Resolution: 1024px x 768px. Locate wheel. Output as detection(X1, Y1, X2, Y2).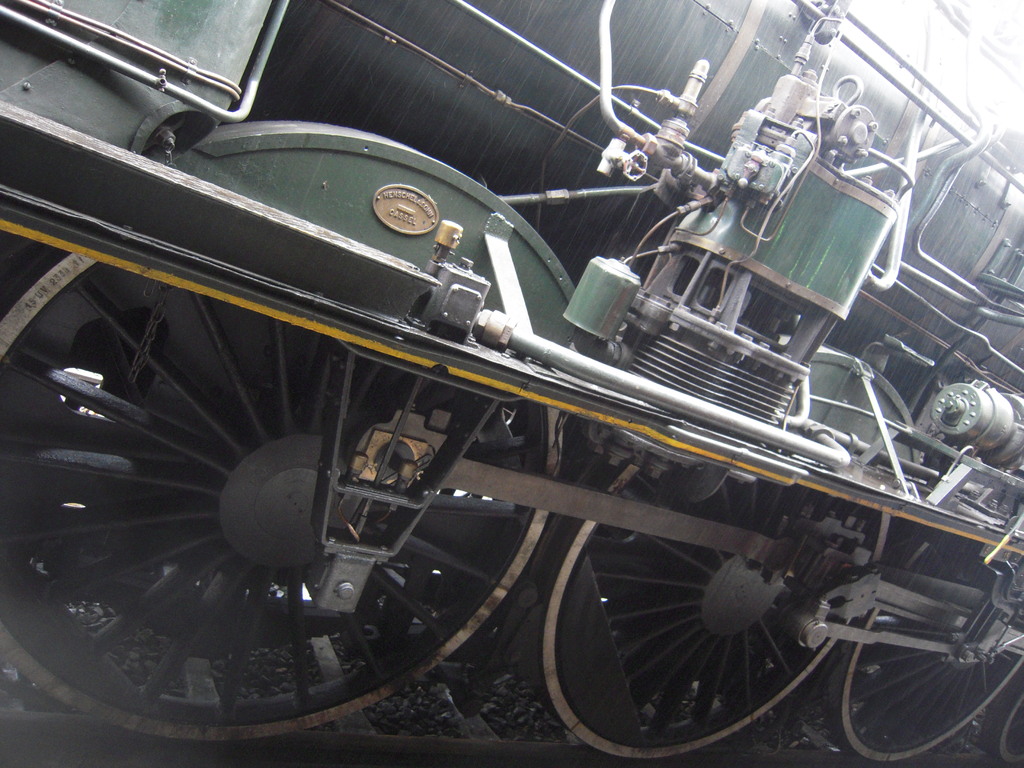
detection(832, 532, 1023, 764).
